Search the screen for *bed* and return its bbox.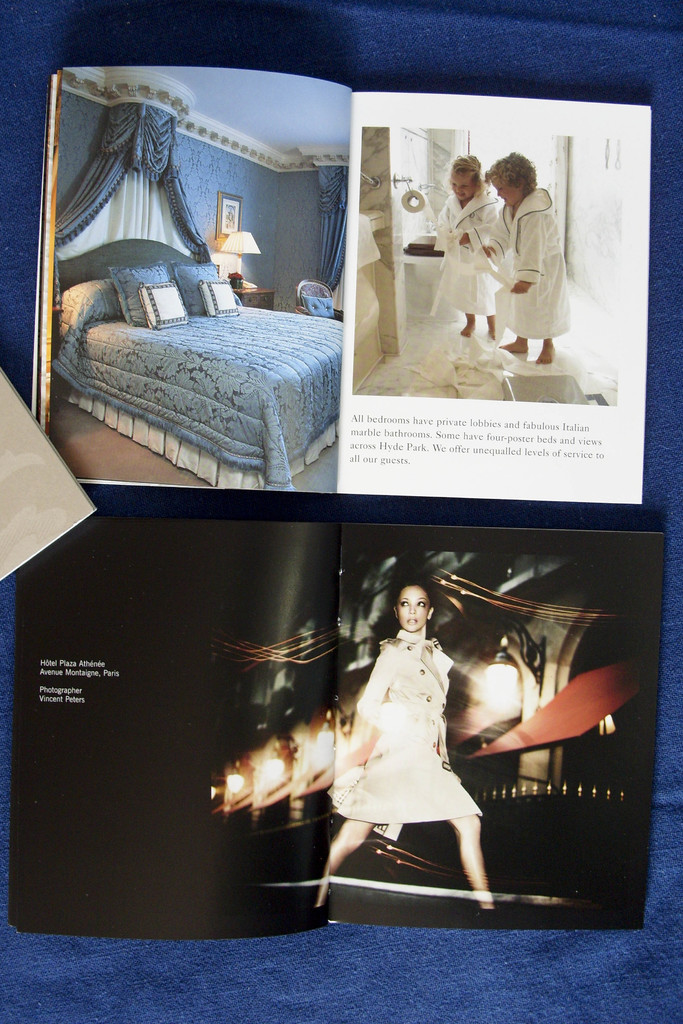
Found: 50,237,339,489.
